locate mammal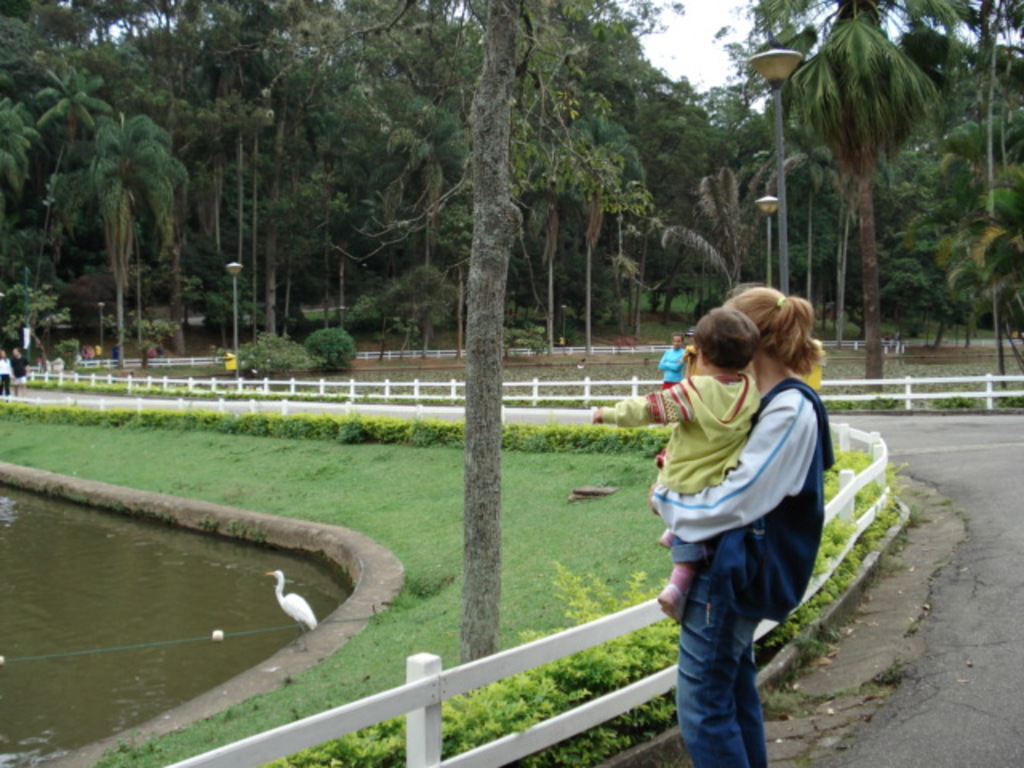
(left=0, top=349, right=11, bottom=395)
